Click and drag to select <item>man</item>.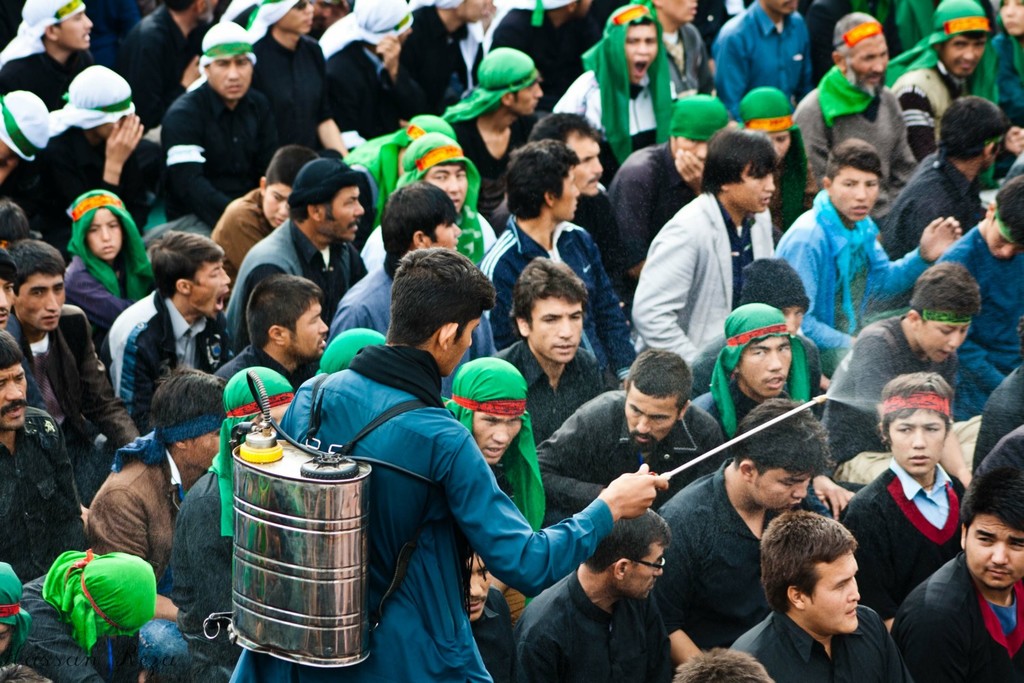
Selection: 323:177:468:346.
